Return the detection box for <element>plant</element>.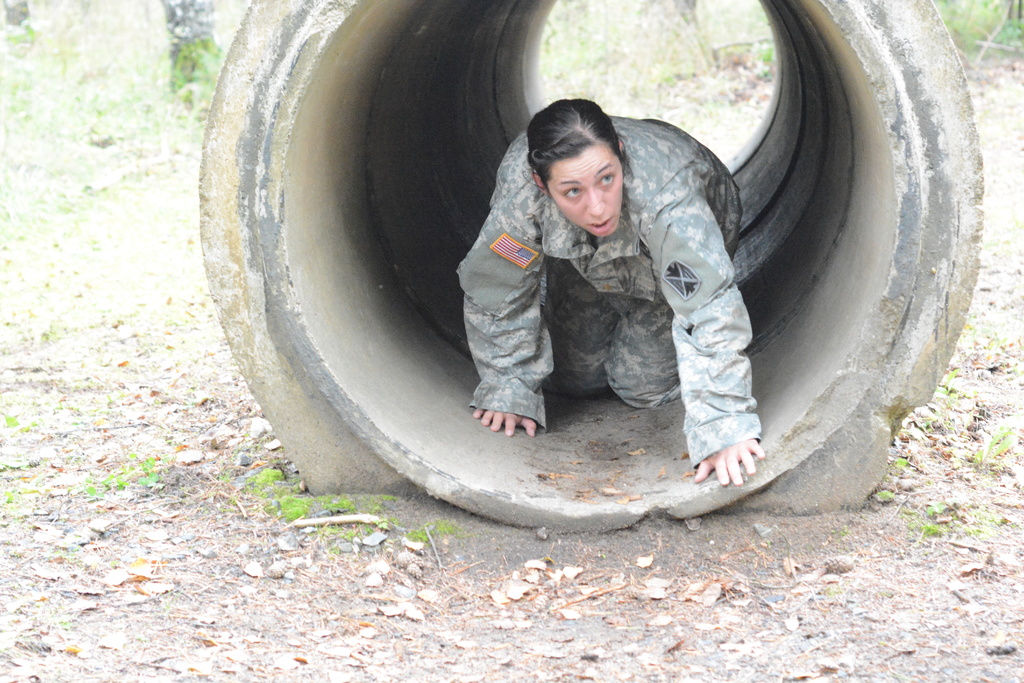
pyautogui.locateOnScreen(886, 454, 911, 468).
